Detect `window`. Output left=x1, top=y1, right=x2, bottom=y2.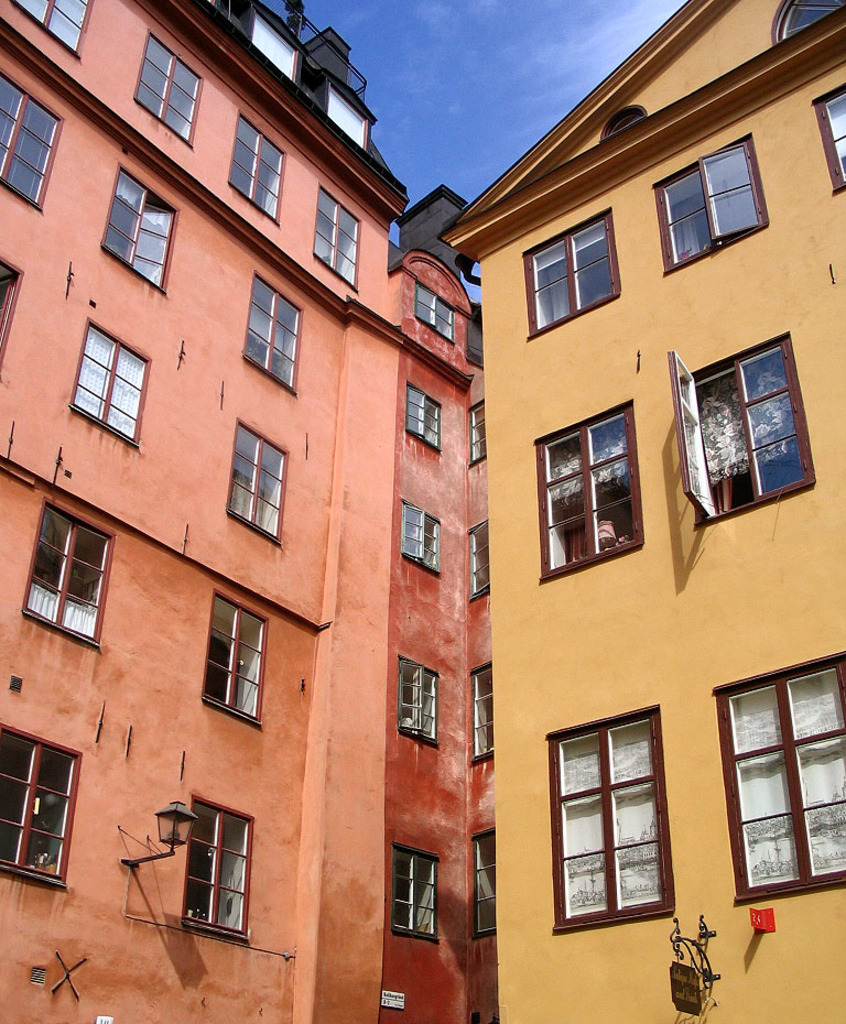
left=319, top=182, right=358, bottom=291.
